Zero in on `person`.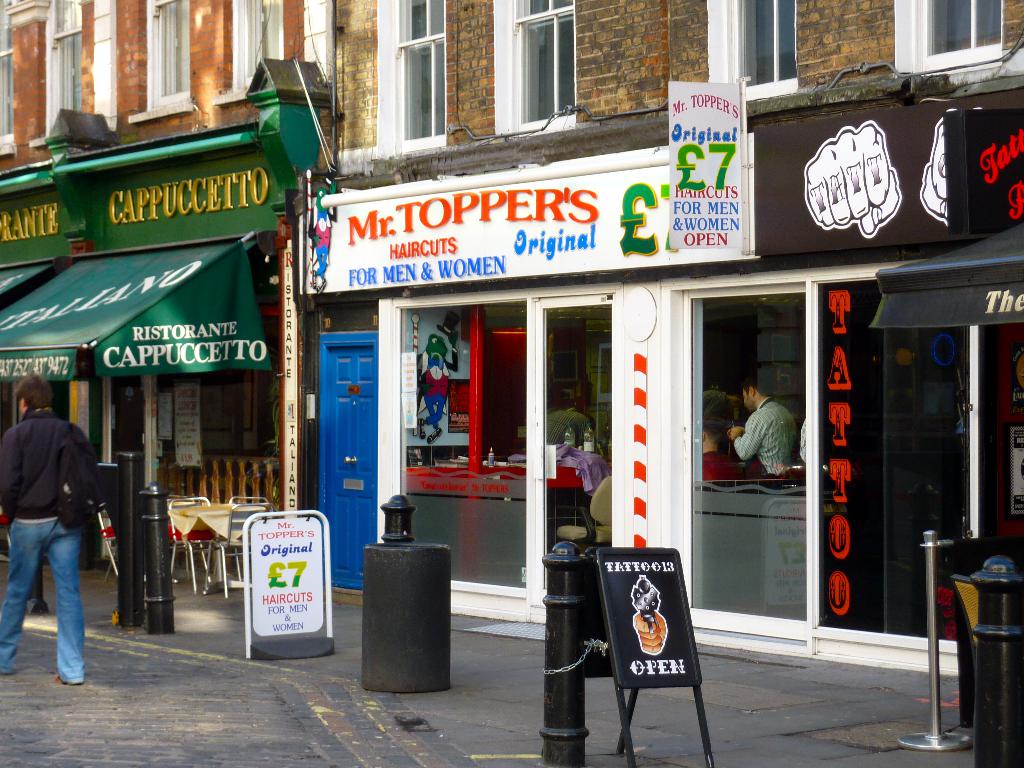
Zeroed in: bbox=(730, 375, 796, 476).
